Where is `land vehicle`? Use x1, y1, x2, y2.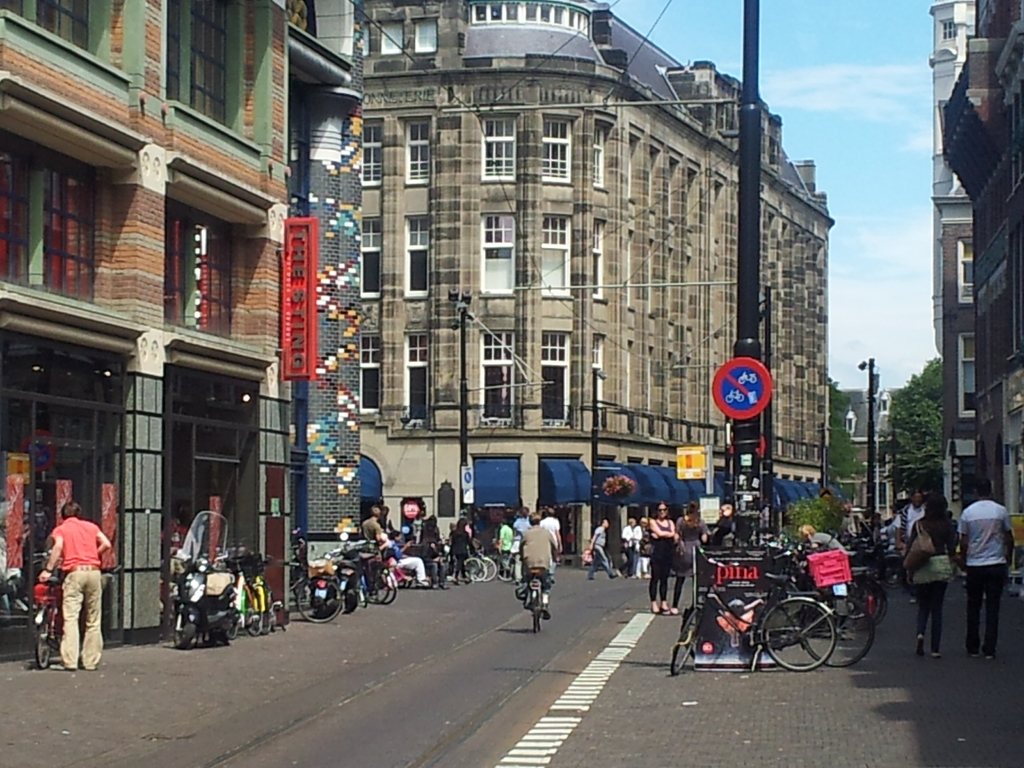
344, 540, 387, 605.
